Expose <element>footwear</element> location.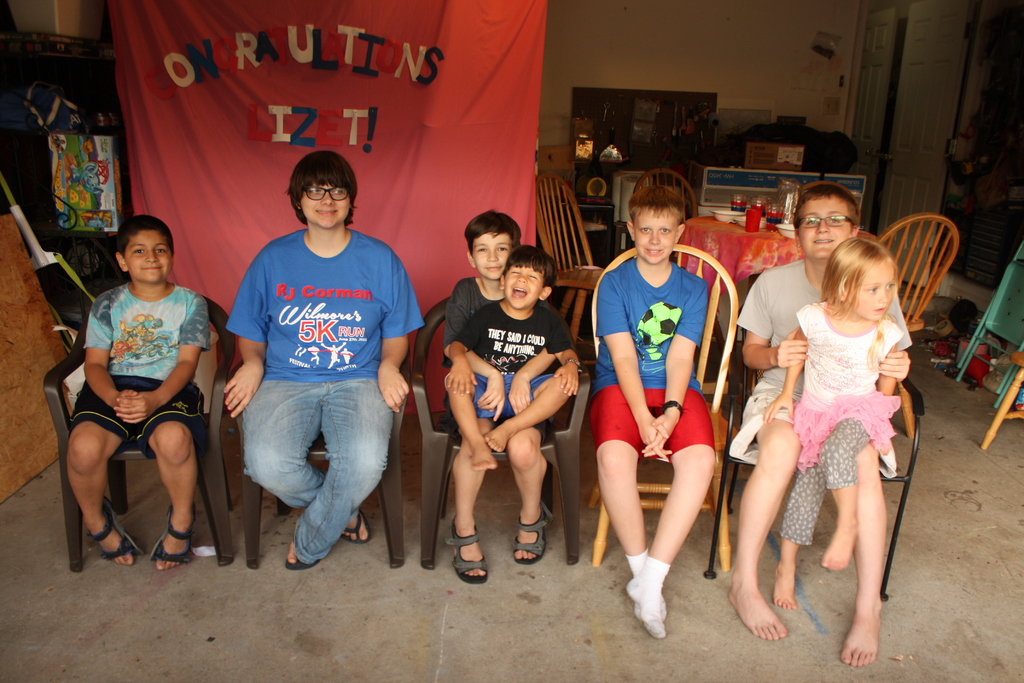
Exposed at [341,509,372,545].
